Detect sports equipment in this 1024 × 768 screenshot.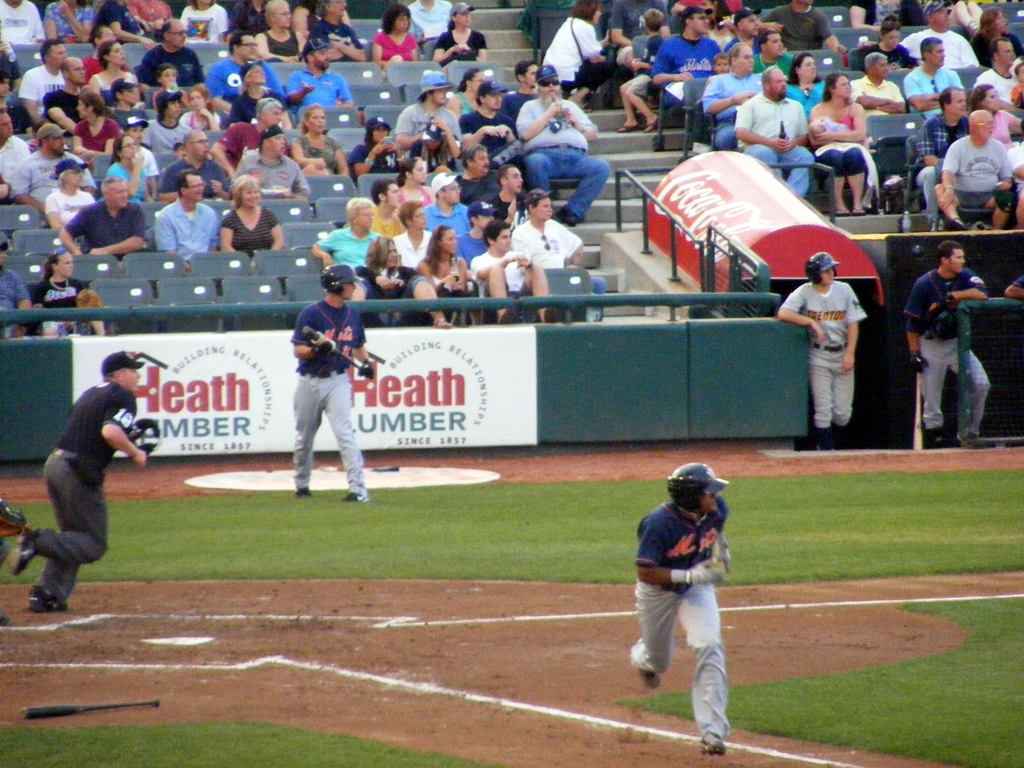
Detection: {"left": 675, "top": 552, "right": 726, "bottom": 585}.
